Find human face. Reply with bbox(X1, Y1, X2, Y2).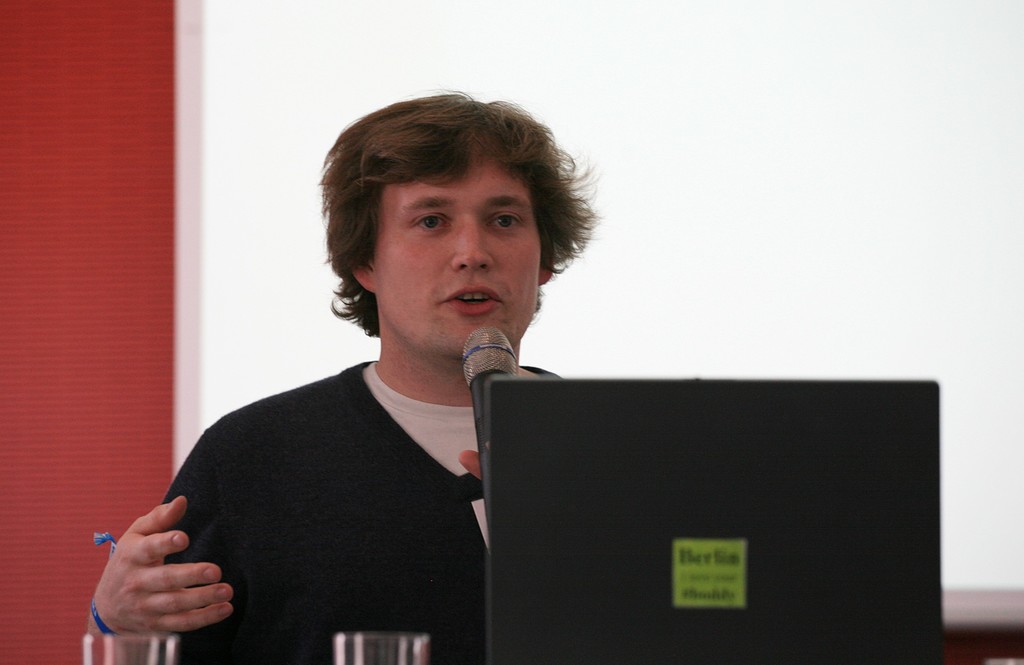
bbox(371, 159, 540, 361).
